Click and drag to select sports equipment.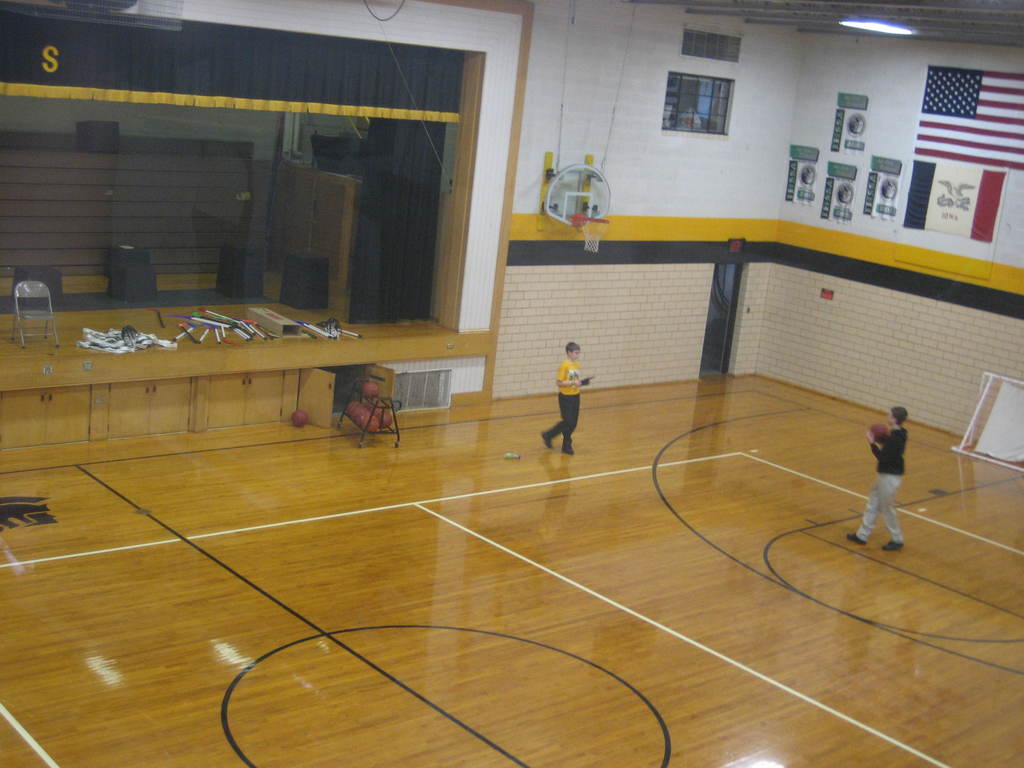
Selection: {"x1": 360, "y1": 381, "x2": 381, "y2": 401}.
